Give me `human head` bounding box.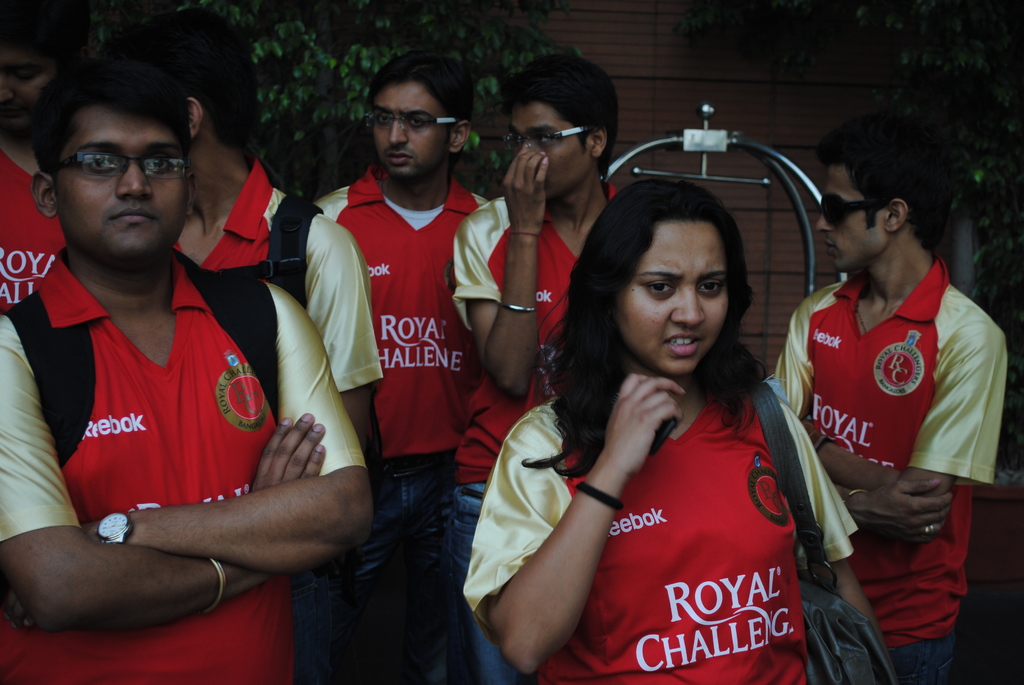
crop(815, 111, 960, 270).
